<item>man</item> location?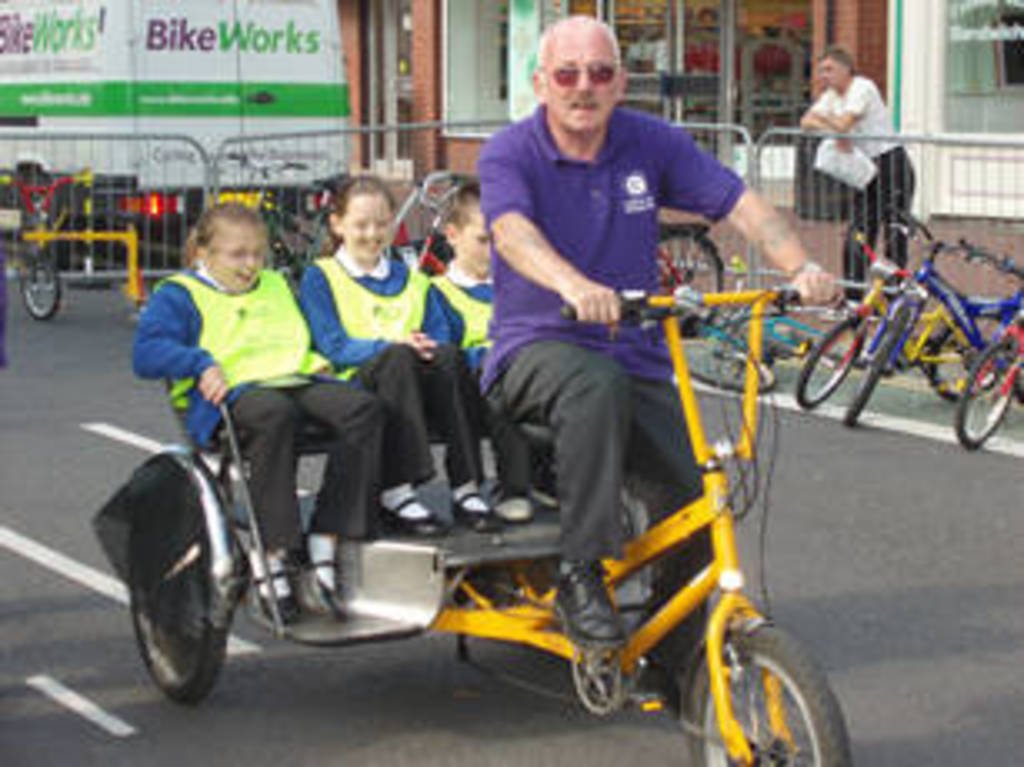
797:43:917:320
